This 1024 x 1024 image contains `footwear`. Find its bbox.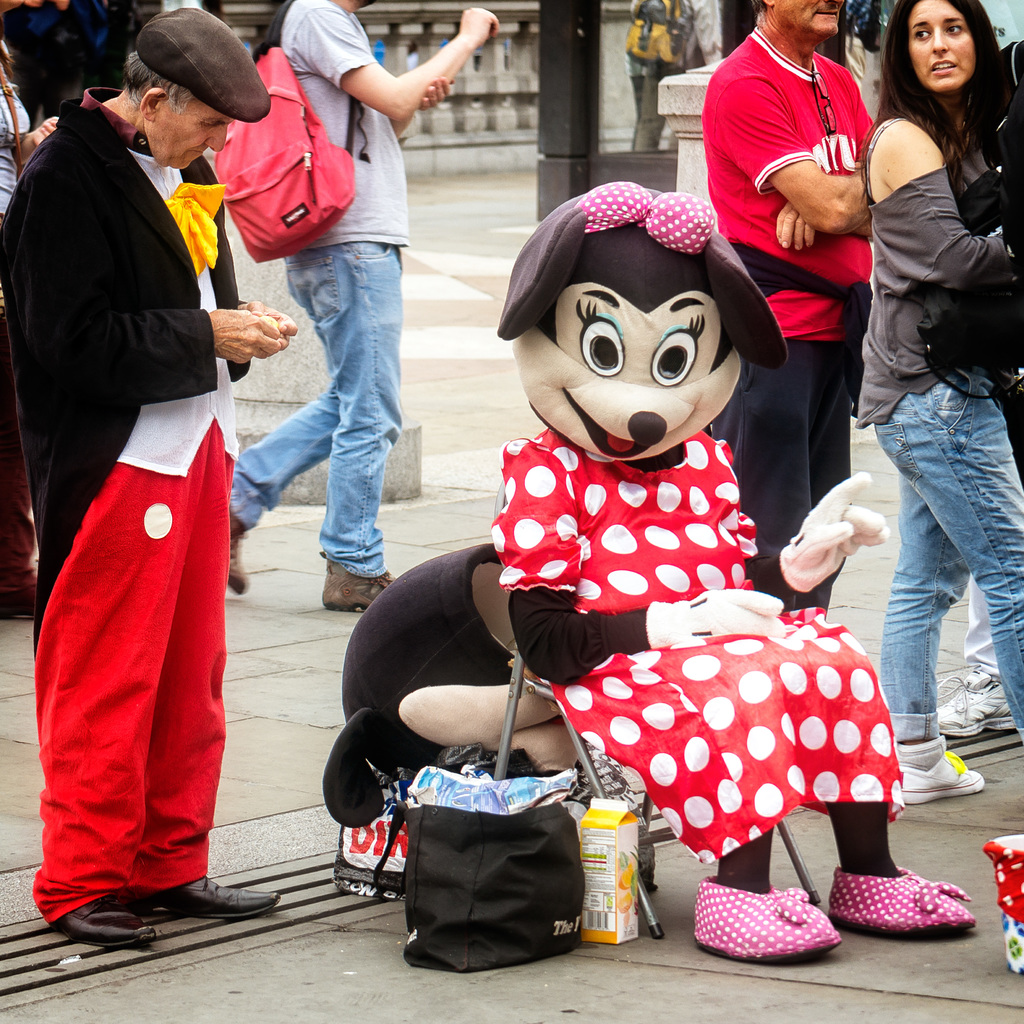
Rect(0, 586, 38, 620).
